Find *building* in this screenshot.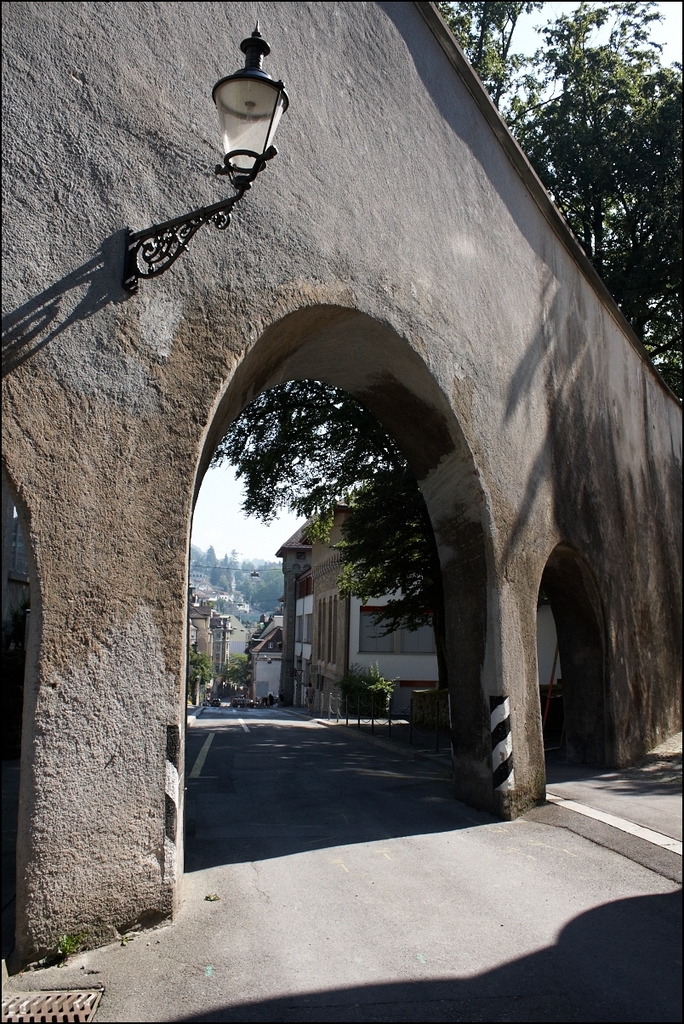
The bounding box for *building* is x1=275 y1=503 x2=572 y2=717.
